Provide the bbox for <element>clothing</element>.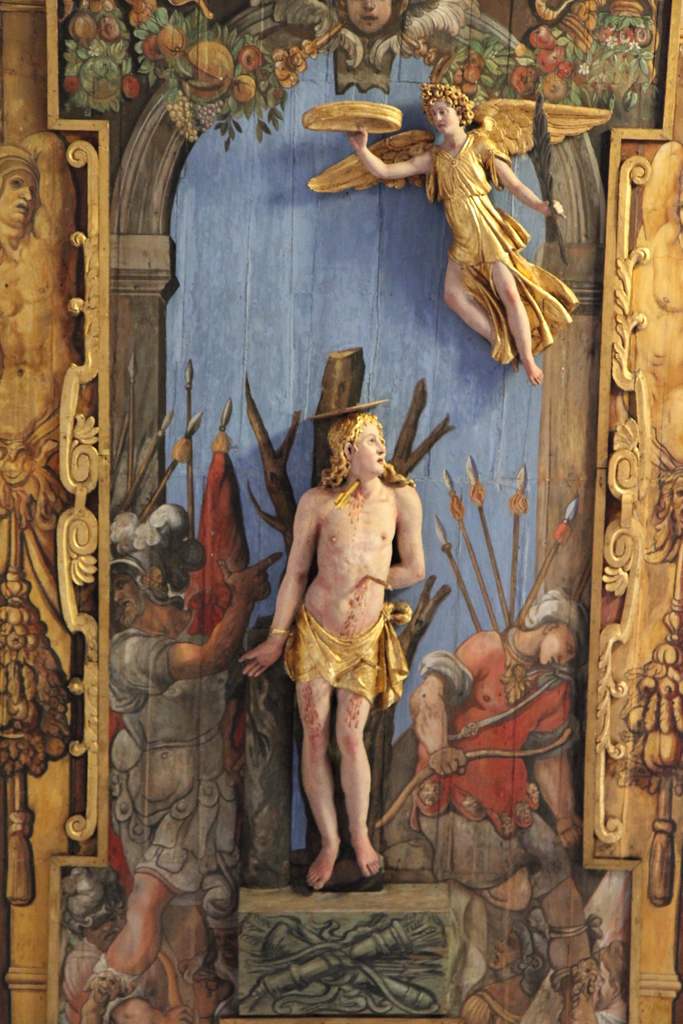
box(108, 596, 235, 933).
